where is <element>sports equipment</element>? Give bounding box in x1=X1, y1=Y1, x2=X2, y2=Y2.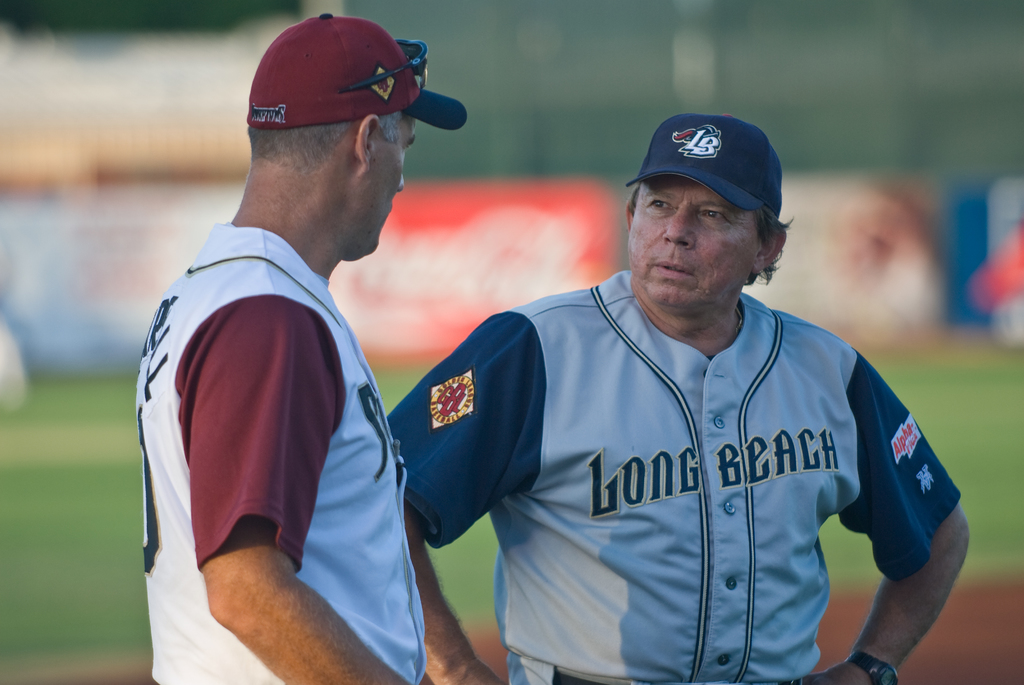
x1=131, y1=219, x2=429, y2=684.
